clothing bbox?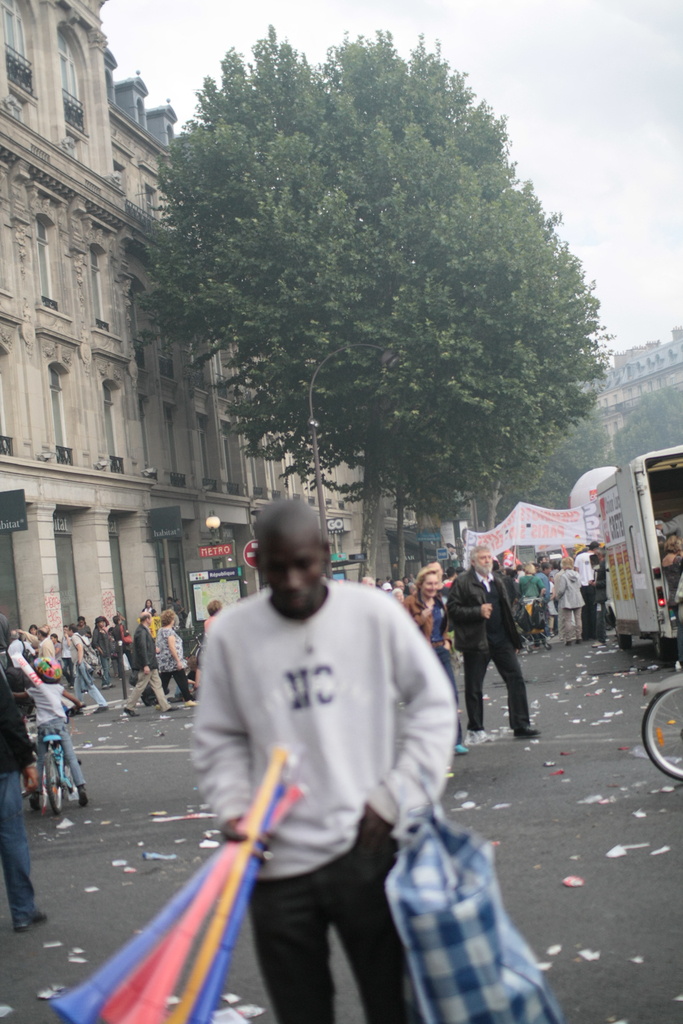
l=26, t=669, r=78, b=806
